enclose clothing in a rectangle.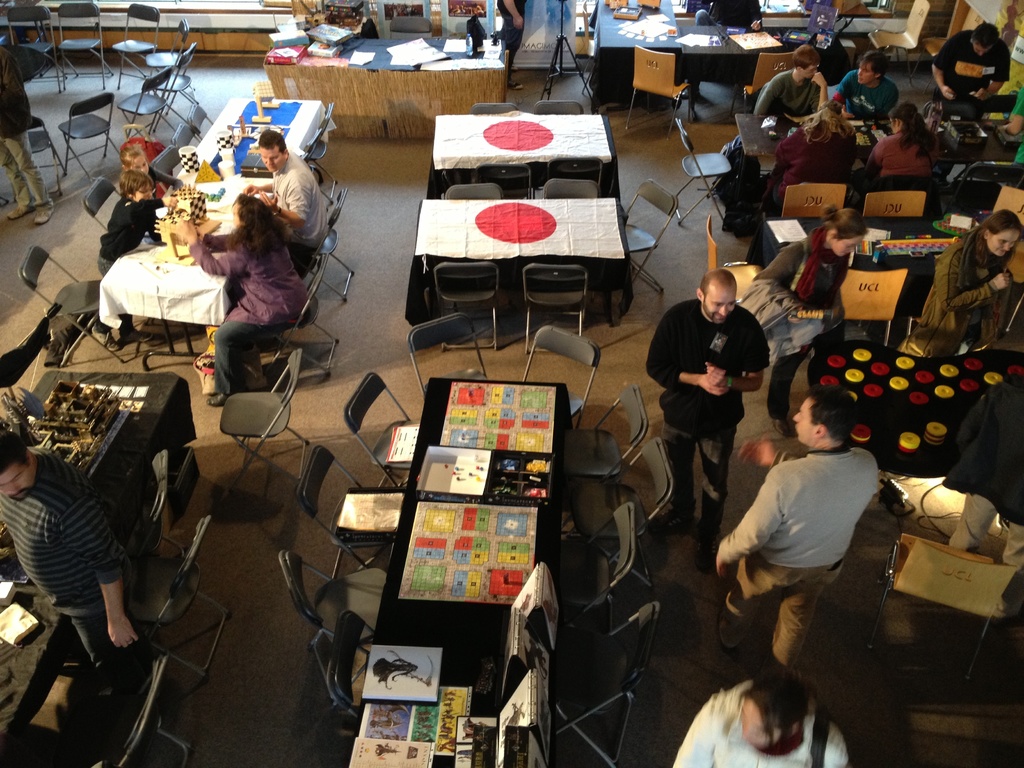
bbox=(633, 291, 760, 426).
